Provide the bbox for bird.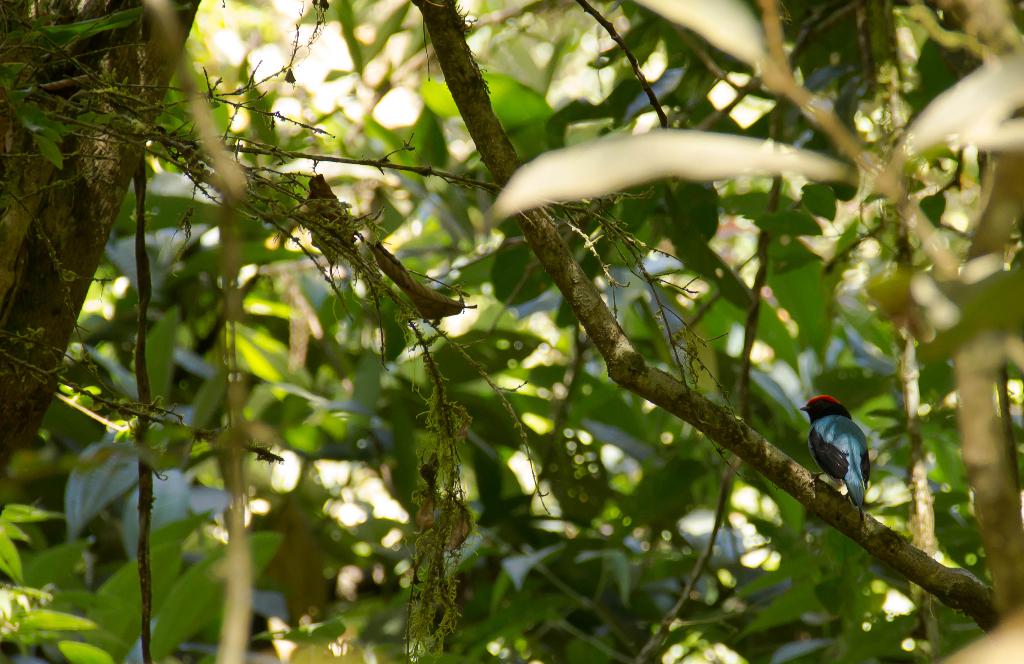
Rect(799, 393, 876, 510).
